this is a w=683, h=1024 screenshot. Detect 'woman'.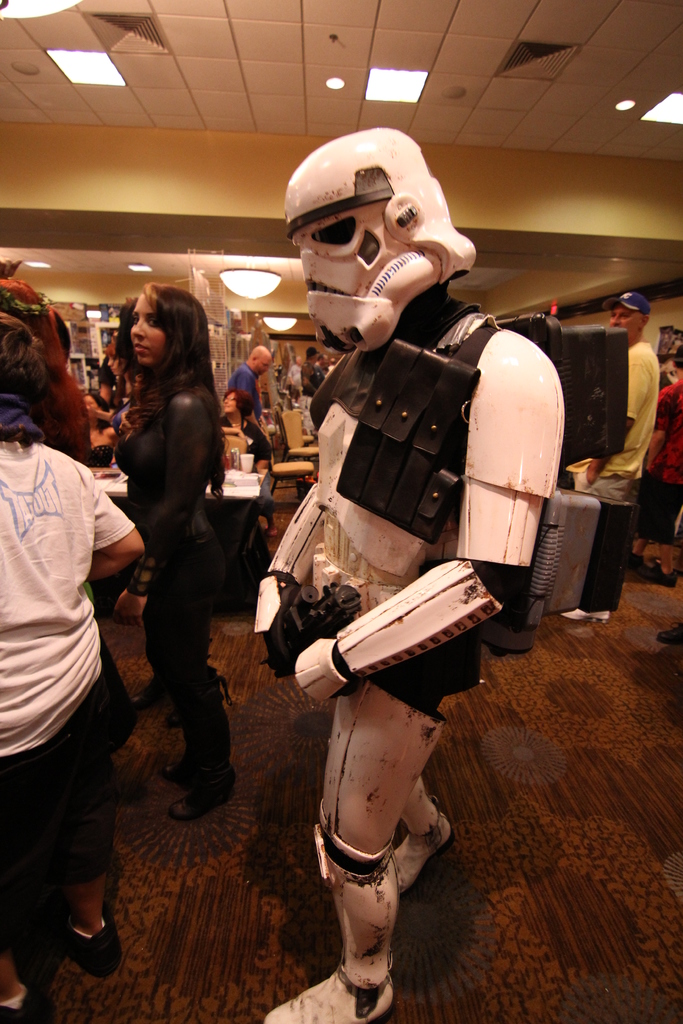
(x1=92, y1=273, x2=244, y2=860).
